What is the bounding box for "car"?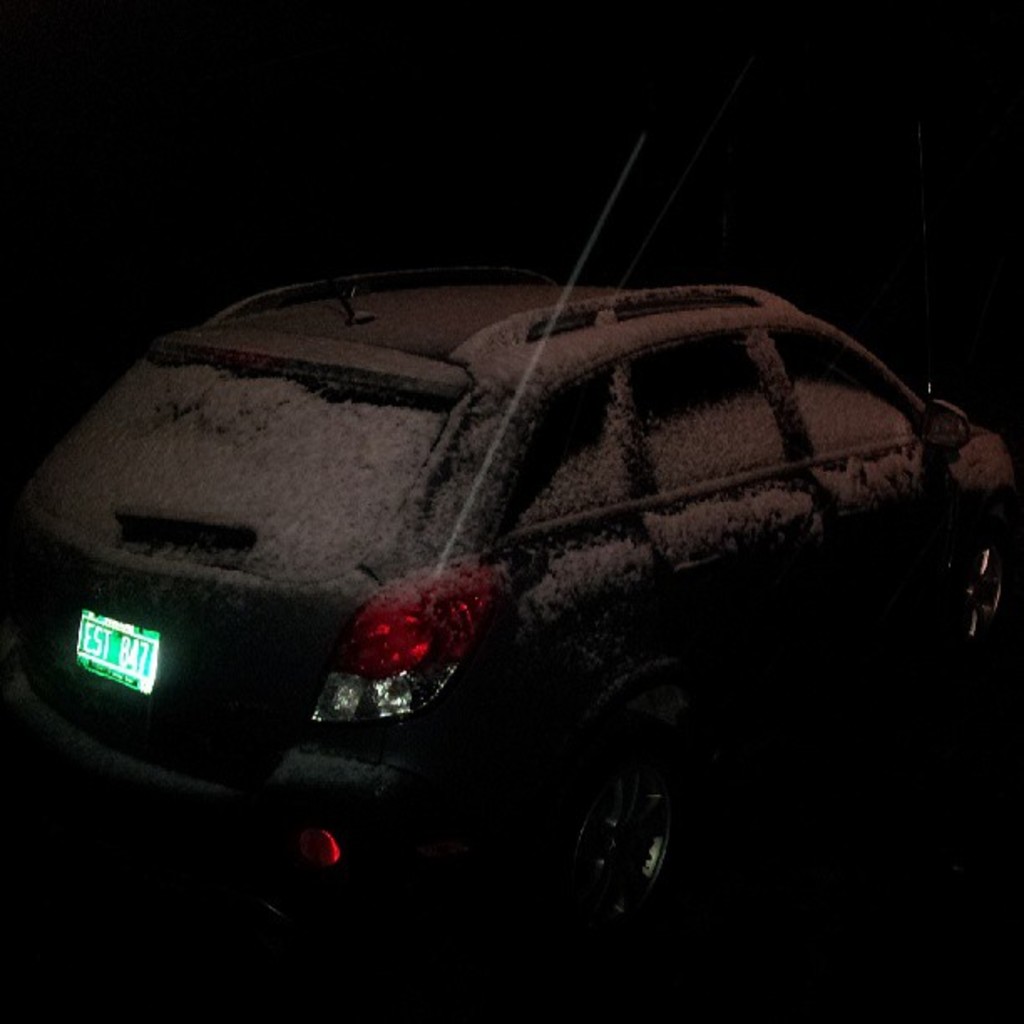
(left=8, top=172, right=982, bottom=950).
